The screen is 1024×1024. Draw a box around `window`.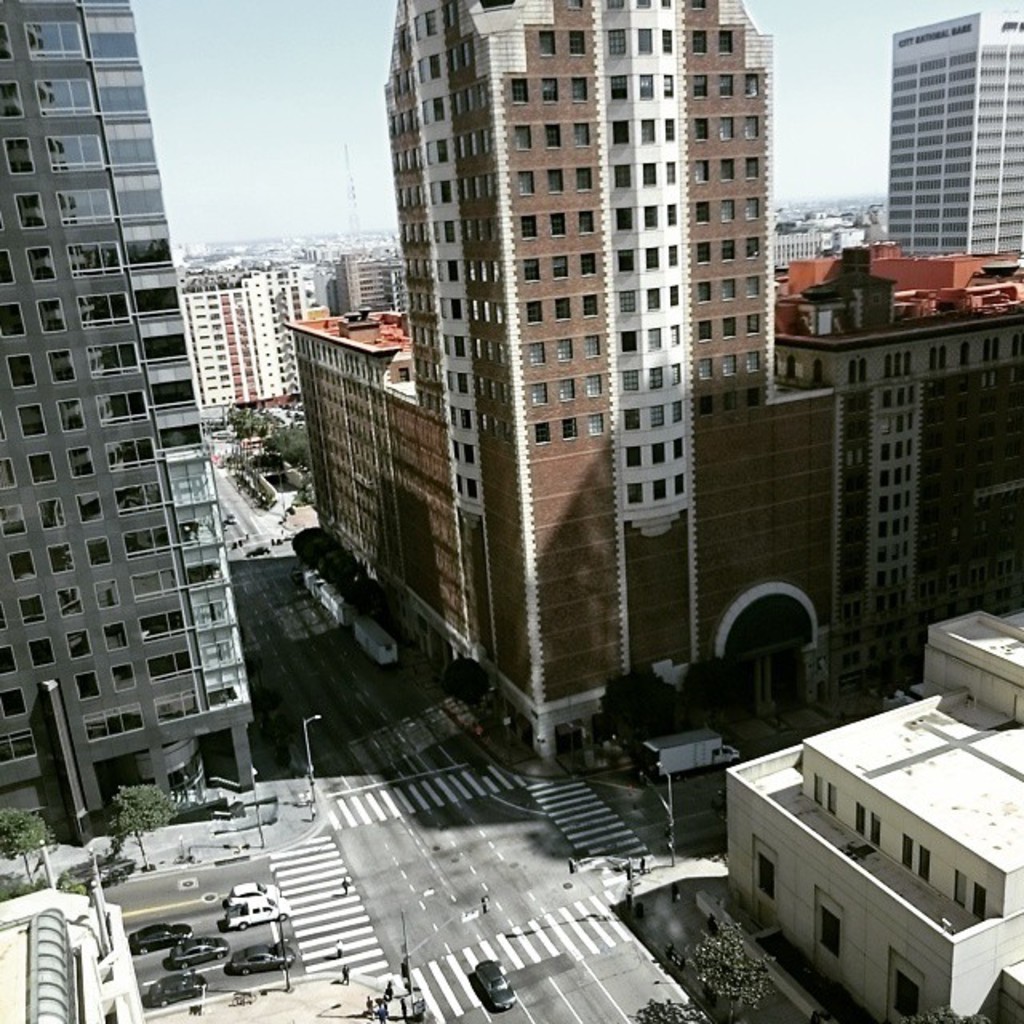
[814, 910, 846, 955].
